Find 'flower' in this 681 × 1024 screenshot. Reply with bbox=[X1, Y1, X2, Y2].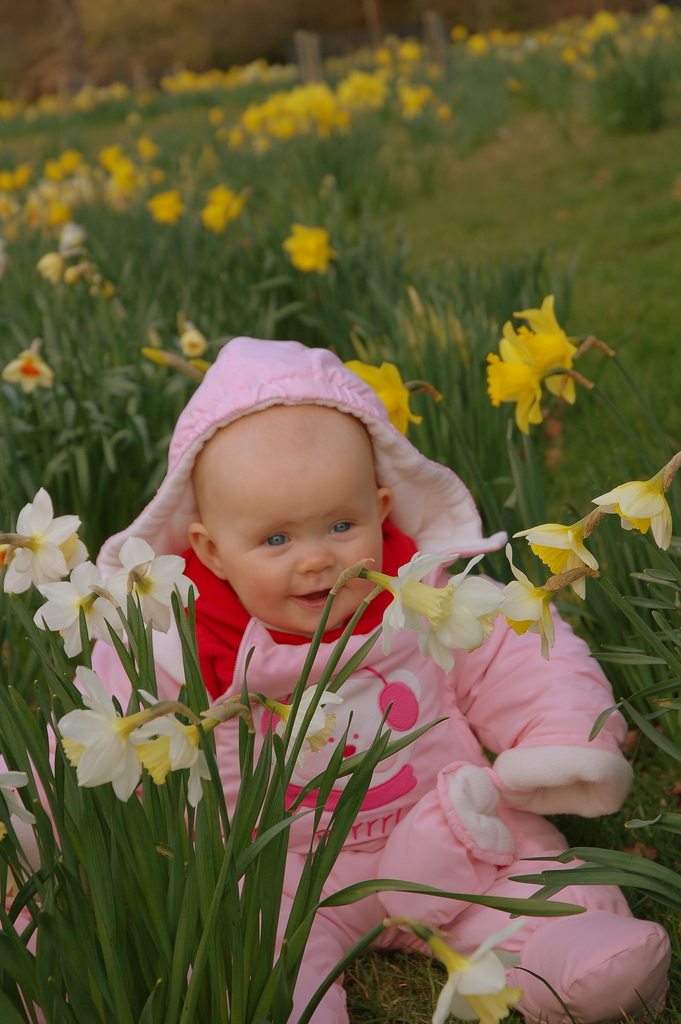
bbox=[0, 772, 36, 833].
